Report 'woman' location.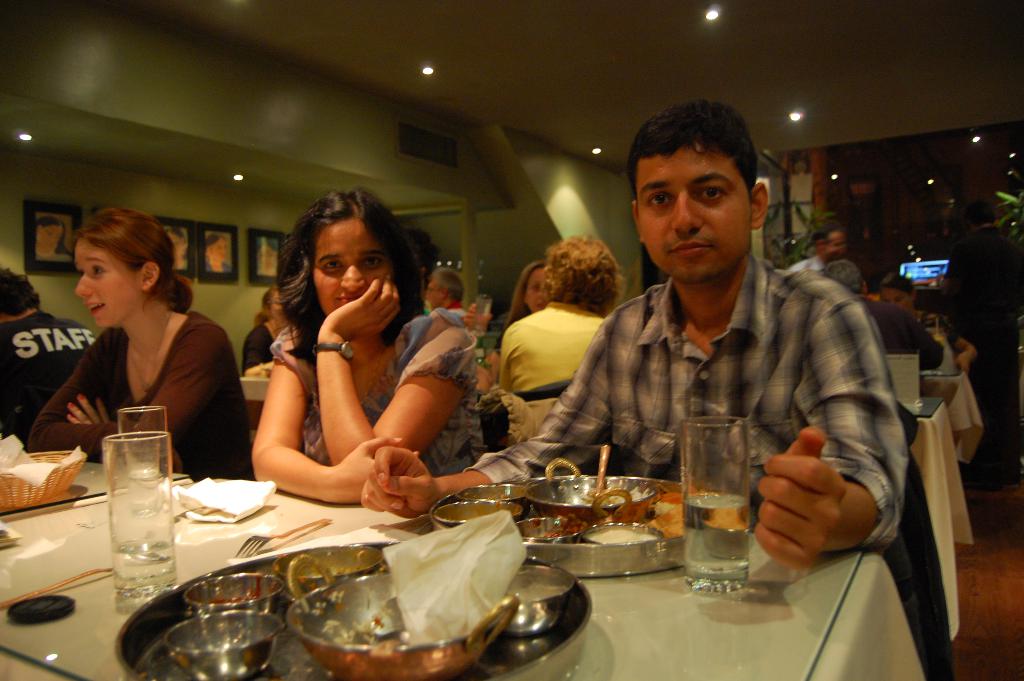
Report: {"x1": 475, "y1": 259, "x2": 559, "y2": 400}.
